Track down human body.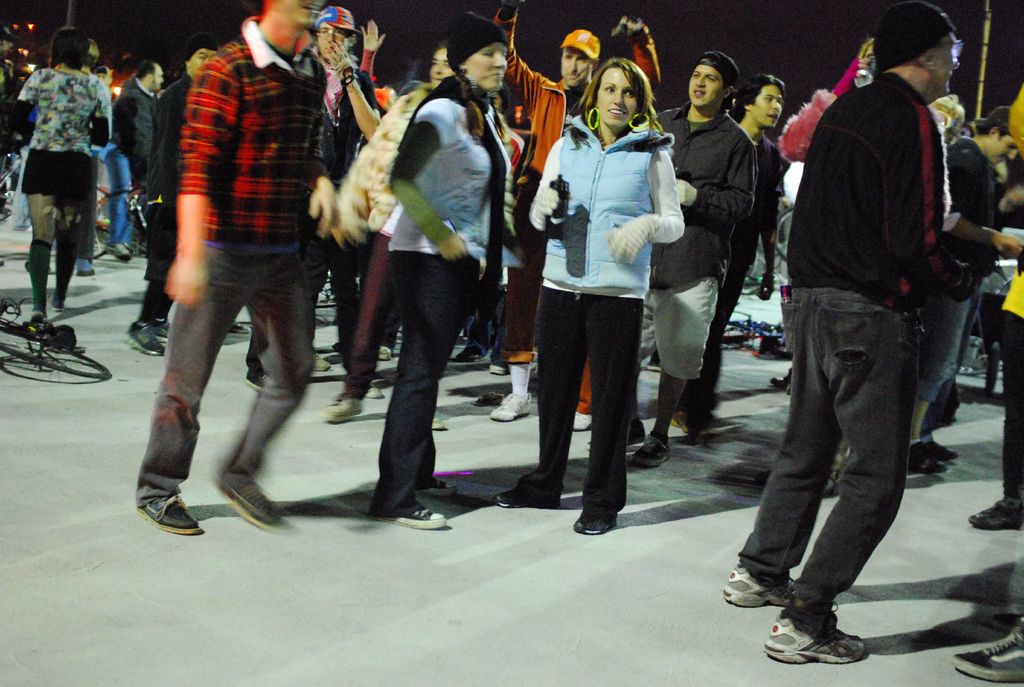
Tracked to [x1=140, y1=0, x2=353, y2=507].
